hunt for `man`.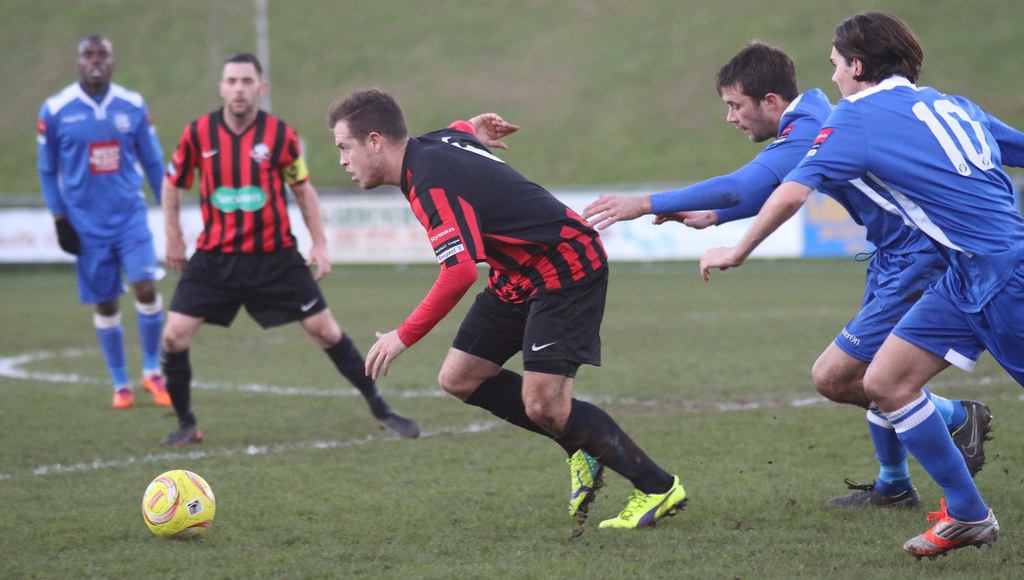
Hunted down at select_region(35, 31, 182, 412).
